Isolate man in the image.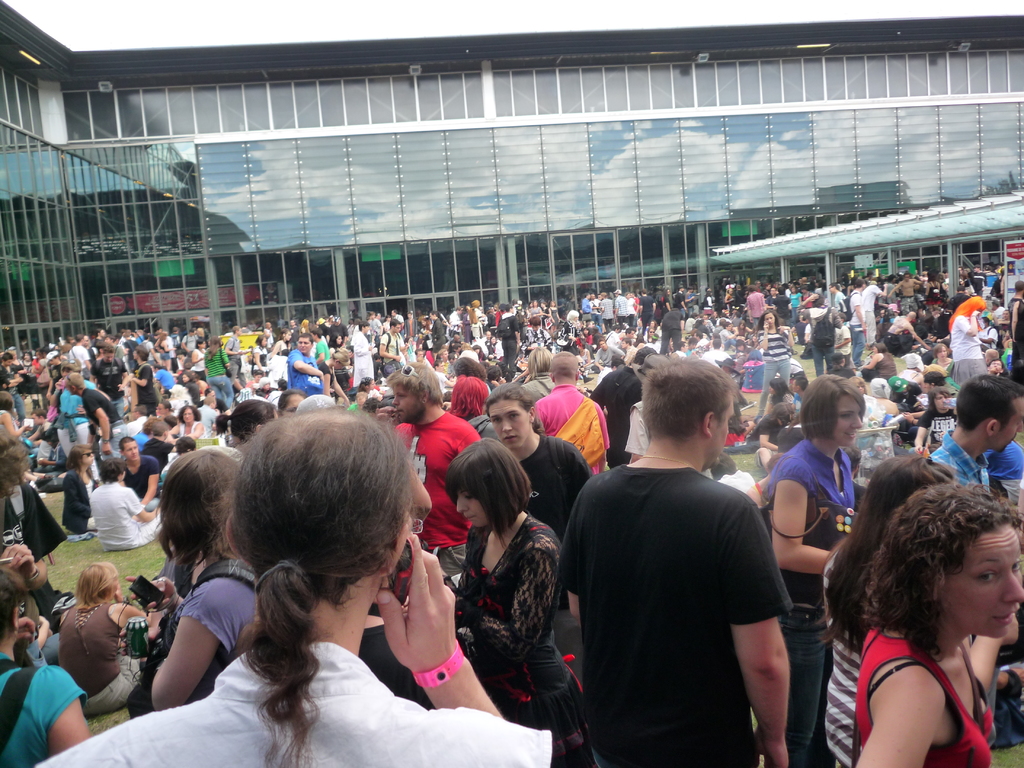
Isolated region: crop(120, 438, 161, 500).
